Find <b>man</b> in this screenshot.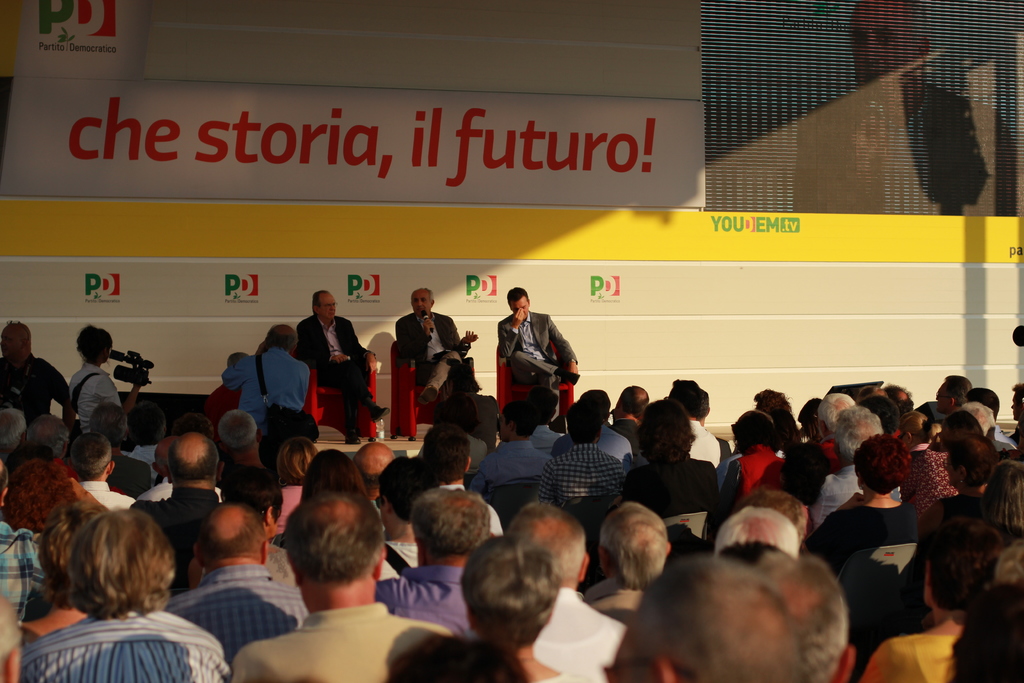
The bounding box for <b>man</b> is {"x1": 669, "y1": 381, "x2": 717, "y2": 466}.
